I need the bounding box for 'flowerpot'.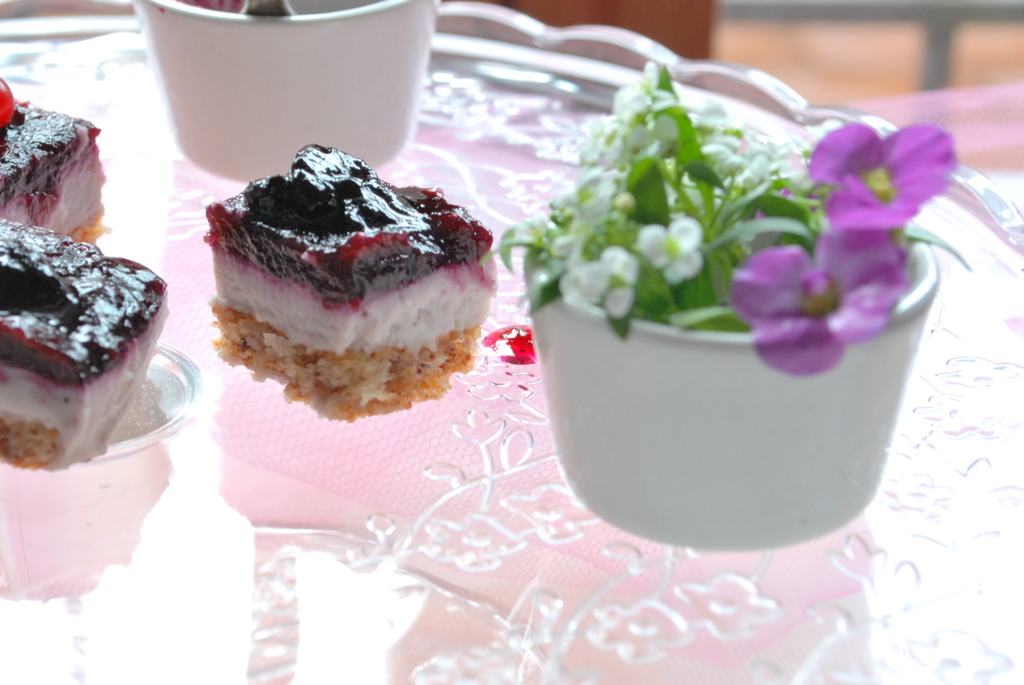
Here it is: [left=556, top=162, right=945, bottom=550].
